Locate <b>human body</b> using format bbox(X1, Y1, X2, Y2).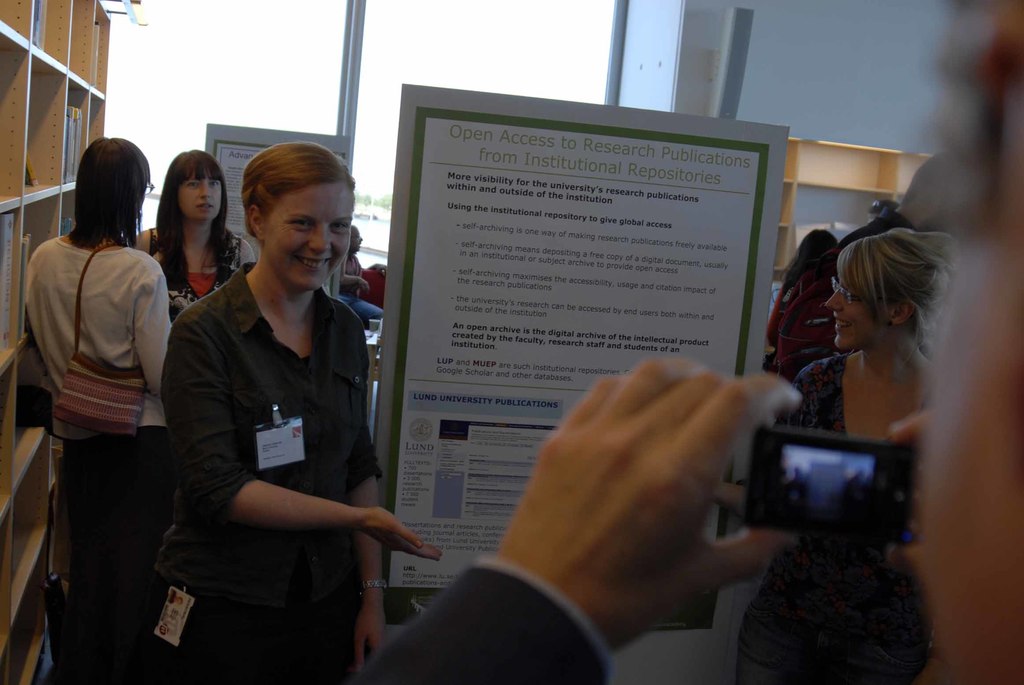
bbox(22, 158, 176, 672).
